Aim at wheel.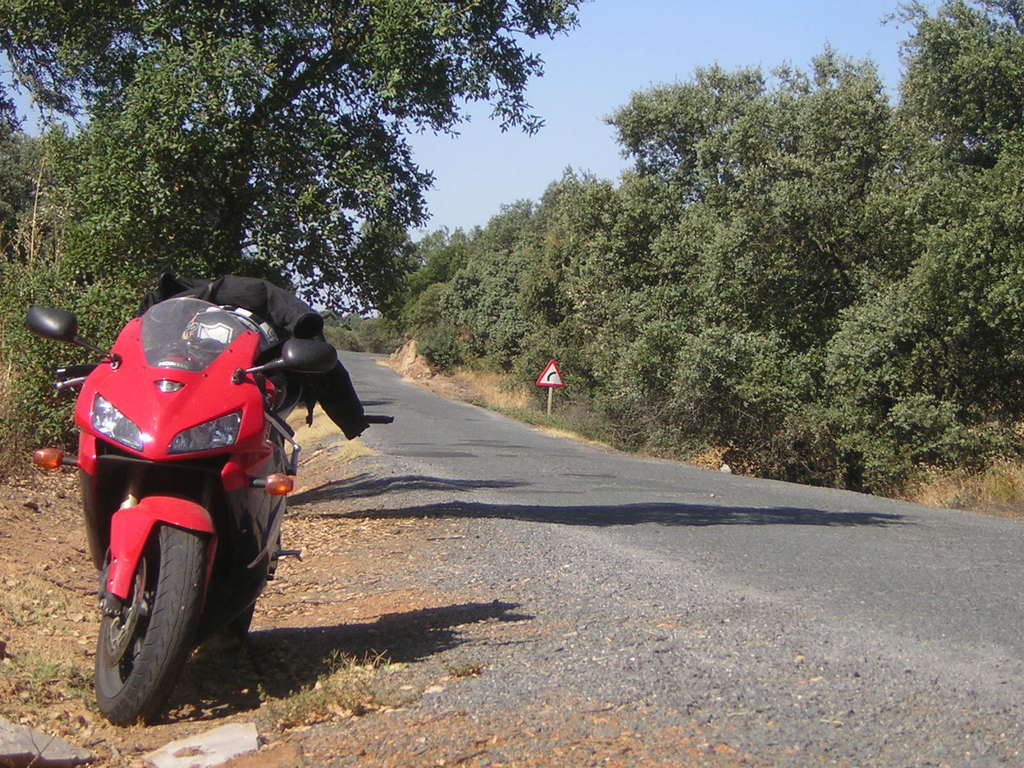
Aimed at pyautogui.locateOnScreen(85, 534, 195, 717).
